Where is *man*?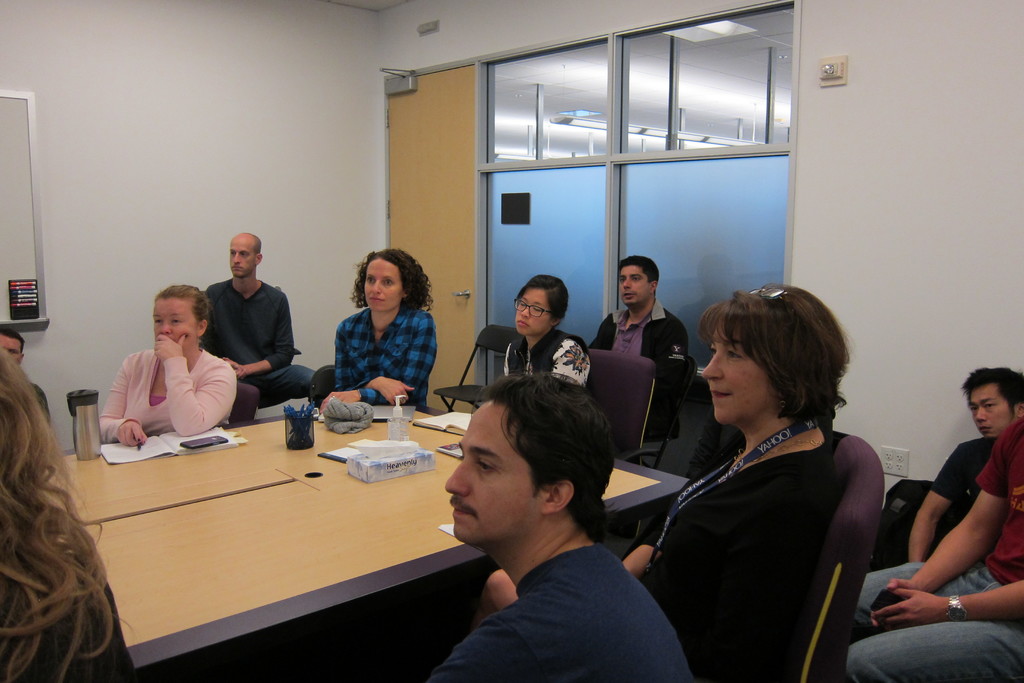
[191,235,301,416].
